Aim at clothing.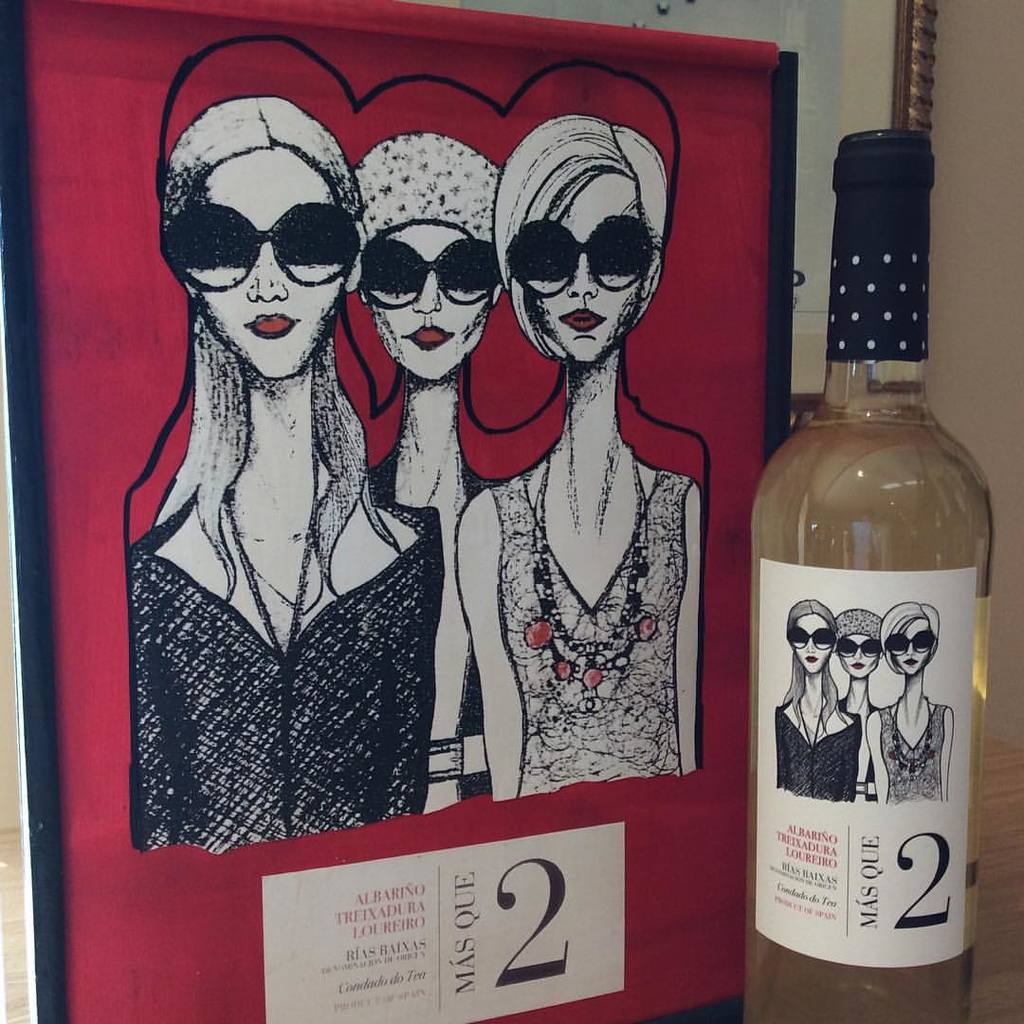
Aimed at bbox=[122, 485, 443, 845].
